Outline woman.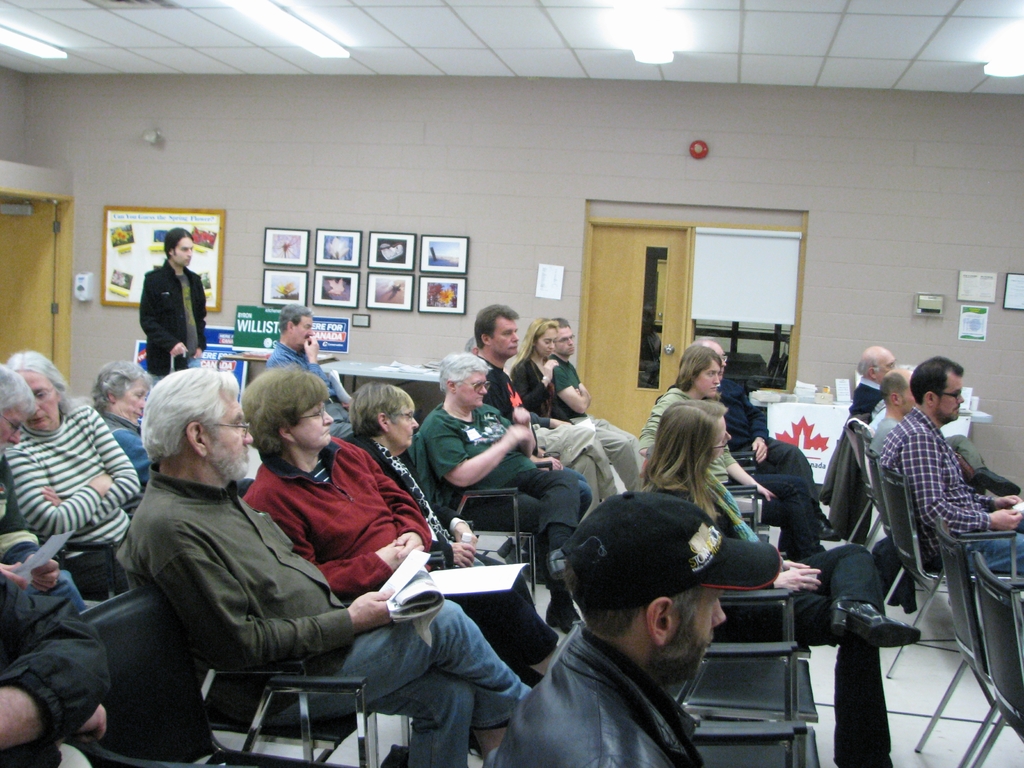
Outline: 514:318:570:419.
